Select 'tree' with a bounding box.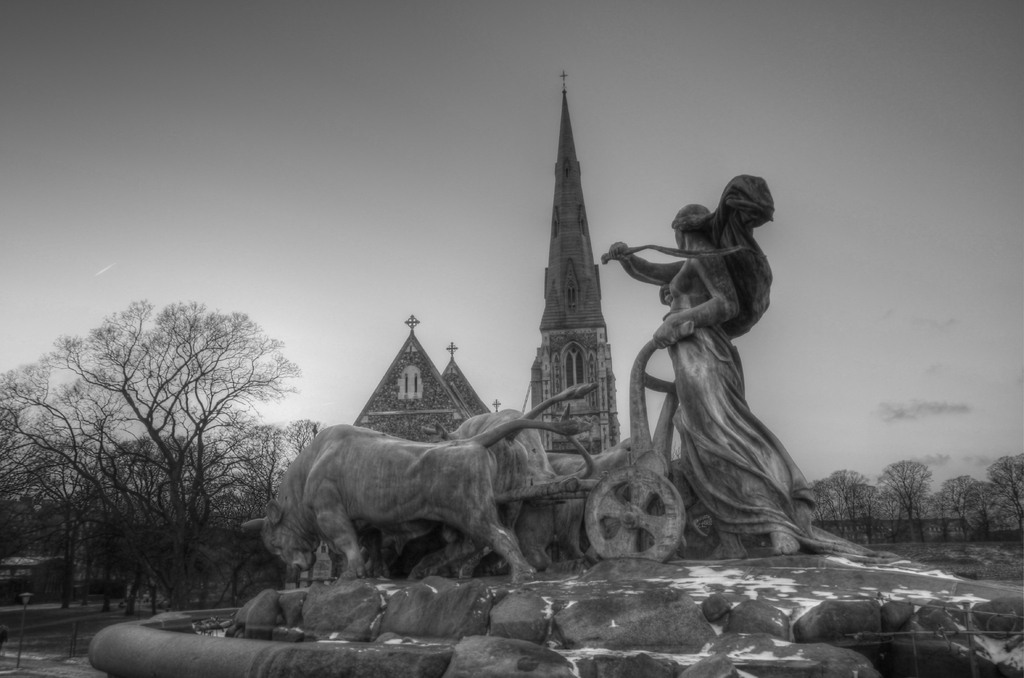
left=76, top=278, right=317, bottom=599.
